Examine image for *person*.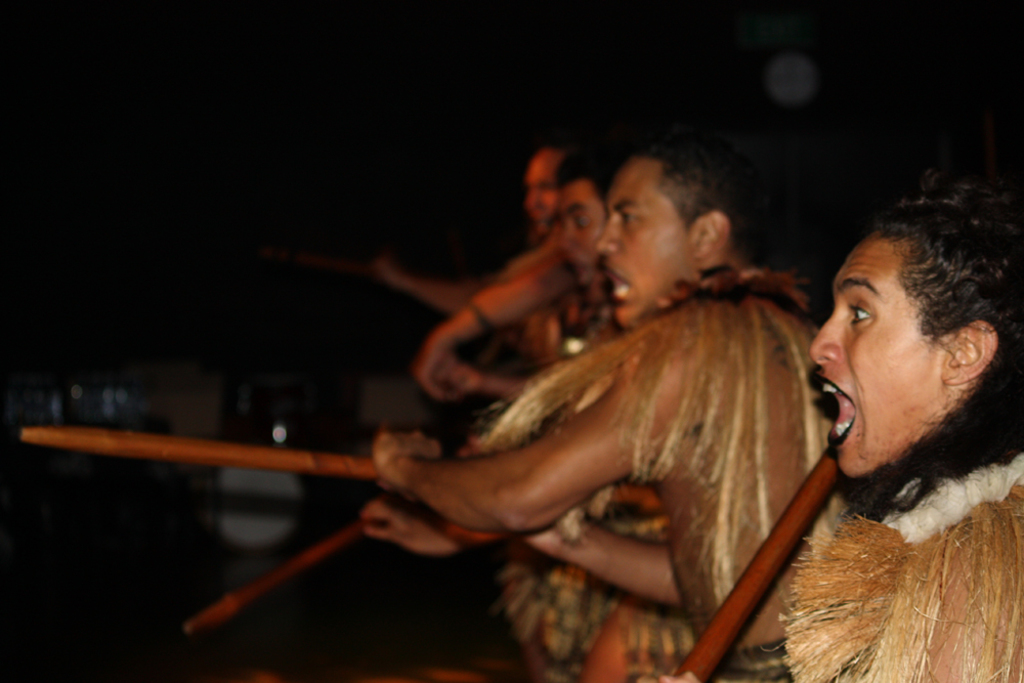
Examination result: (773,181,1008,682).
